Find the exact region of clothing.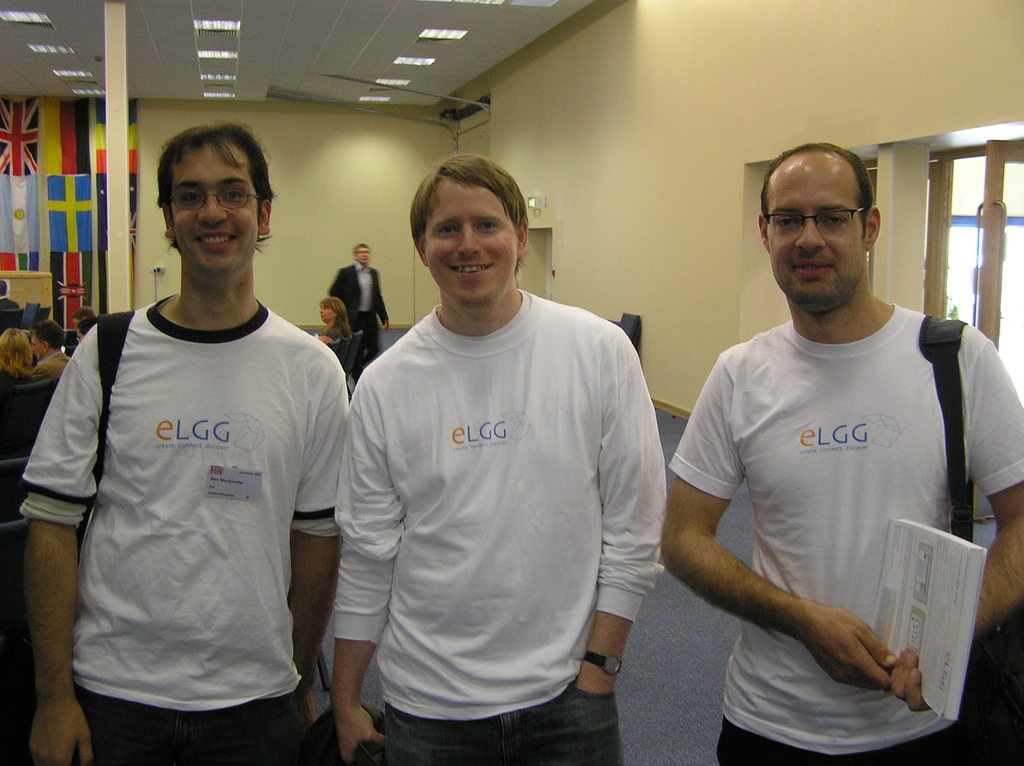
Exact region: rect(35, 352, 74, 377).
